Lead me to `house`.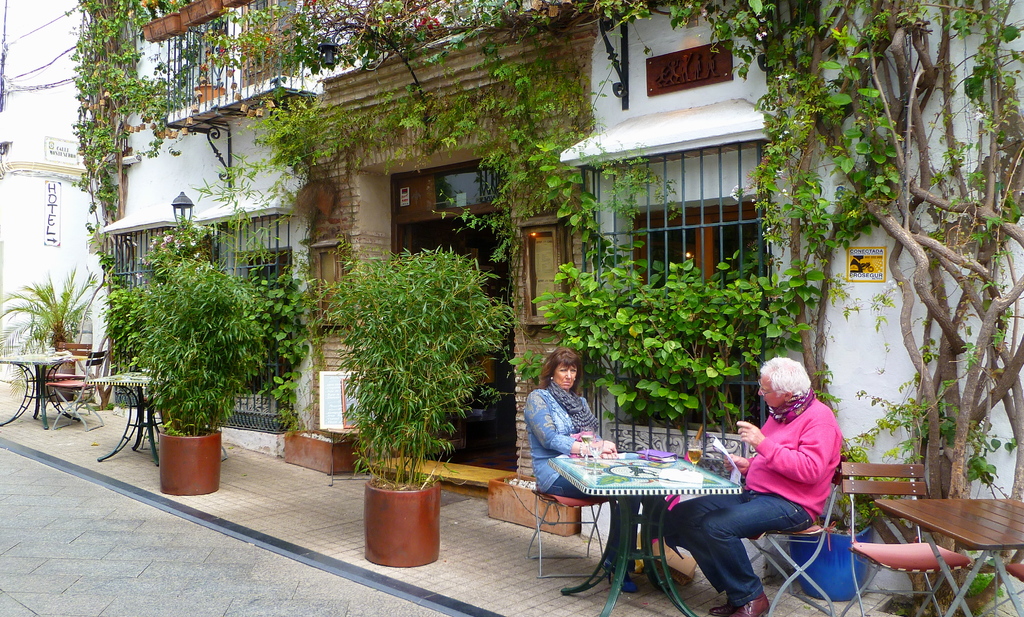
Lead to 0:0:125:386.
